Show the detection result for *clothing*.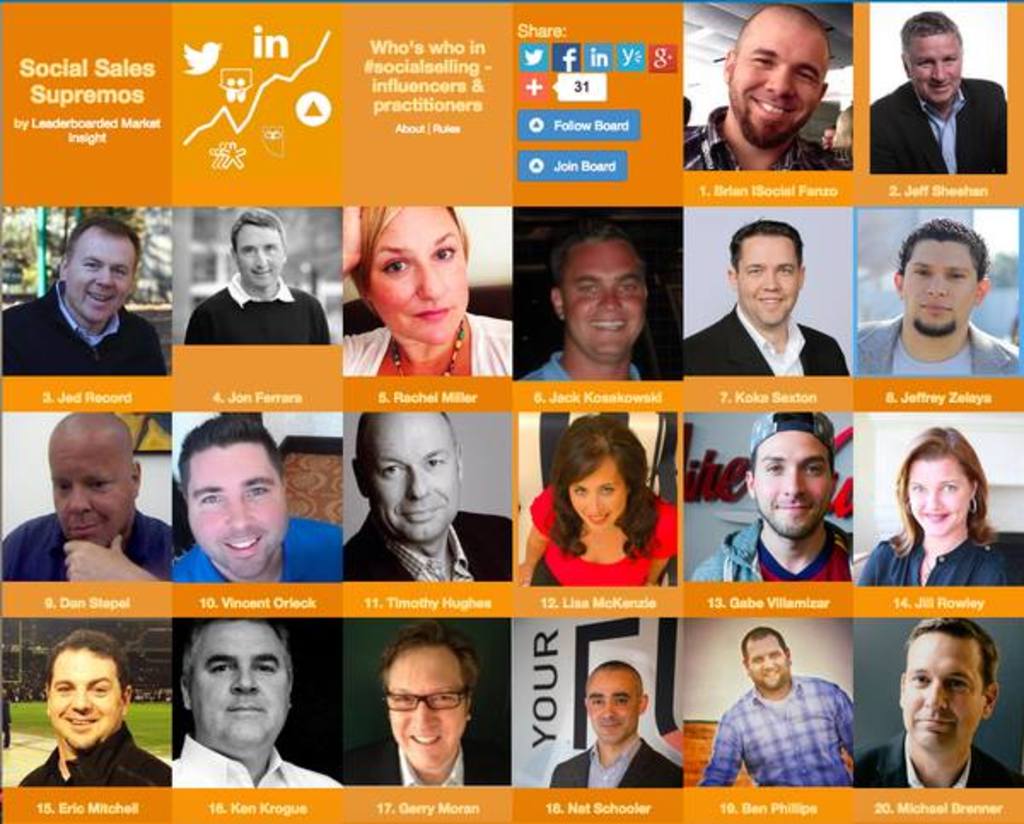
[855, 524, 1019, 583].
